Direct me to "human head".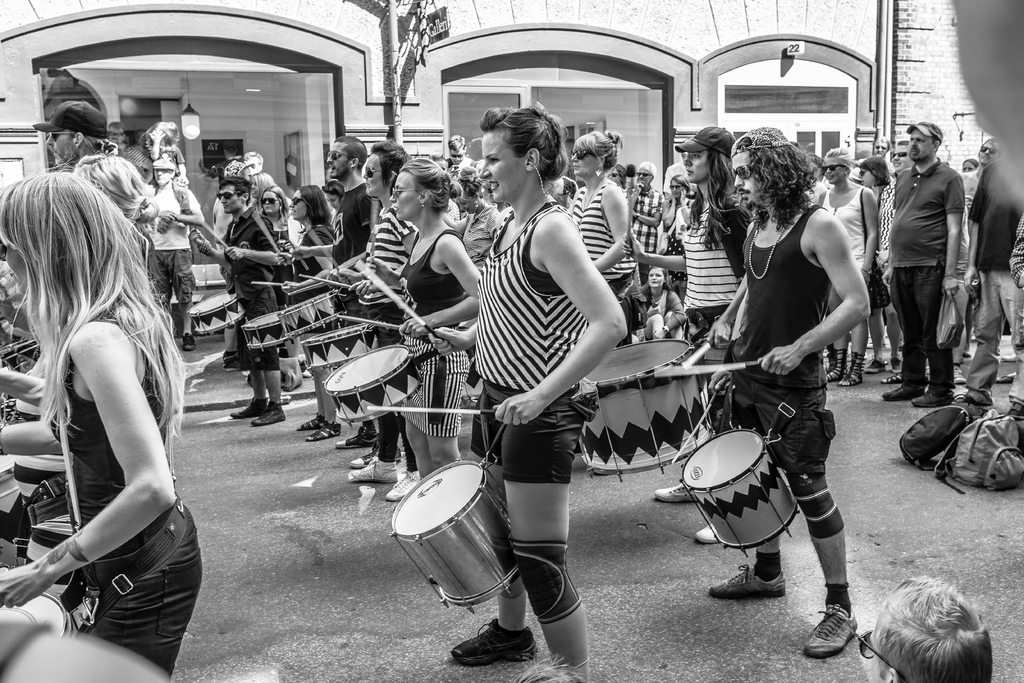
Direction: pyautogui.locateOnScreen(979, 136, 1001, 166).
